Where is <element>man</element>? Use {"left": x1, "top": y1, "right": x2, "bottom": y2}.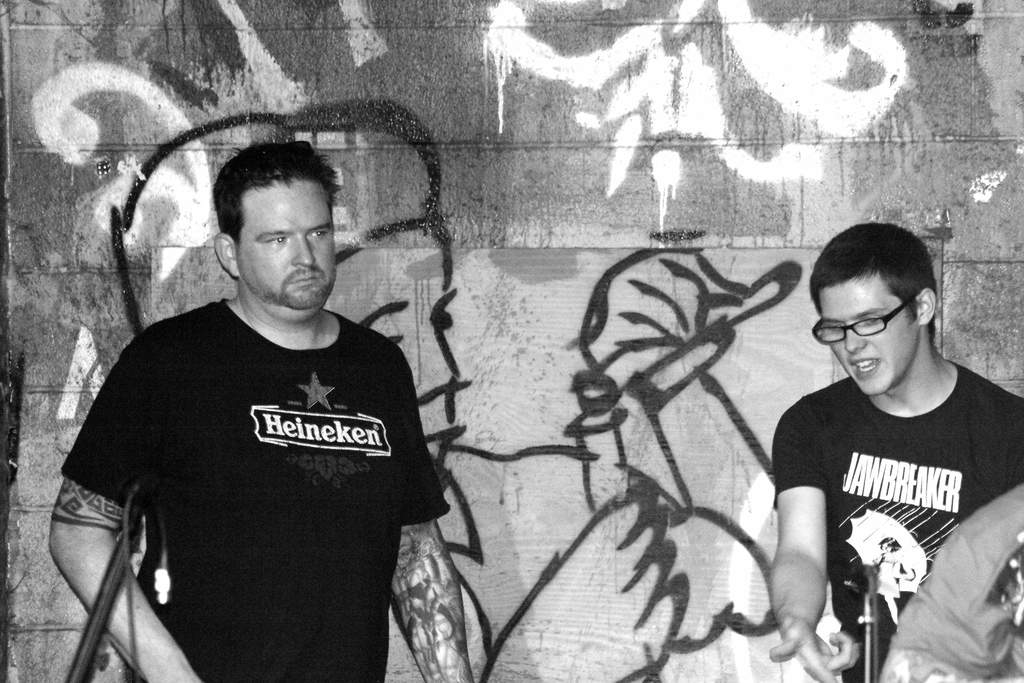
{"left": 766, "top": 217, "right": 1023, "bottom": 682}.
